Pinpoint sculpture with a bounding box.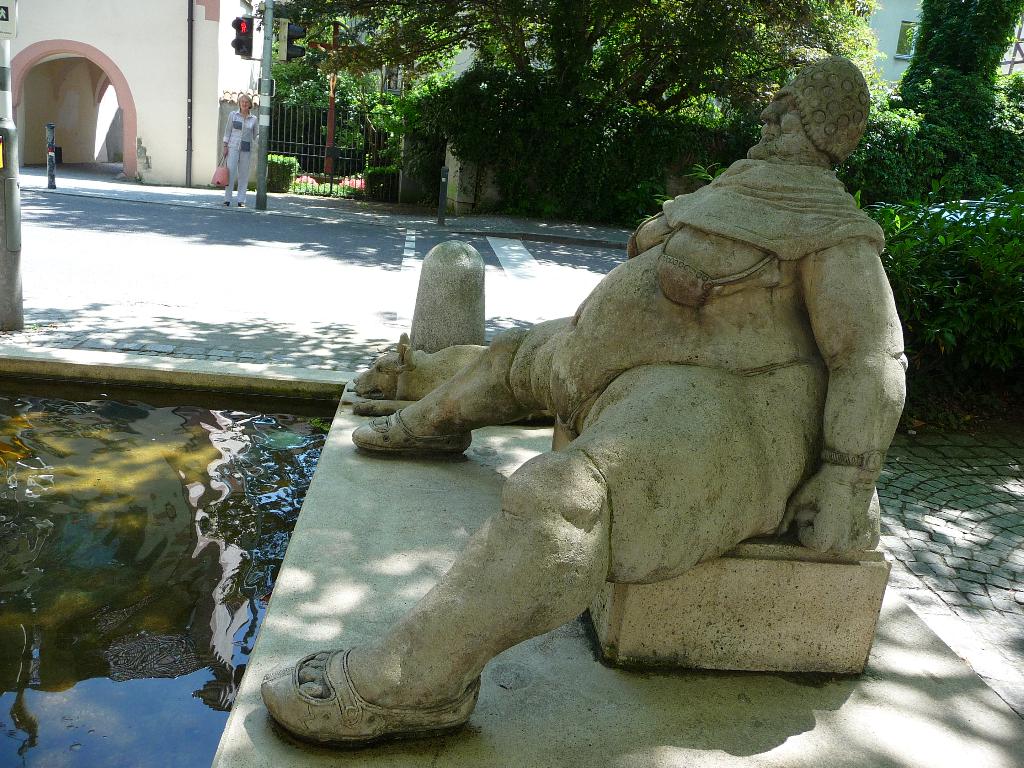
box=[258, 104, 915, 723].
